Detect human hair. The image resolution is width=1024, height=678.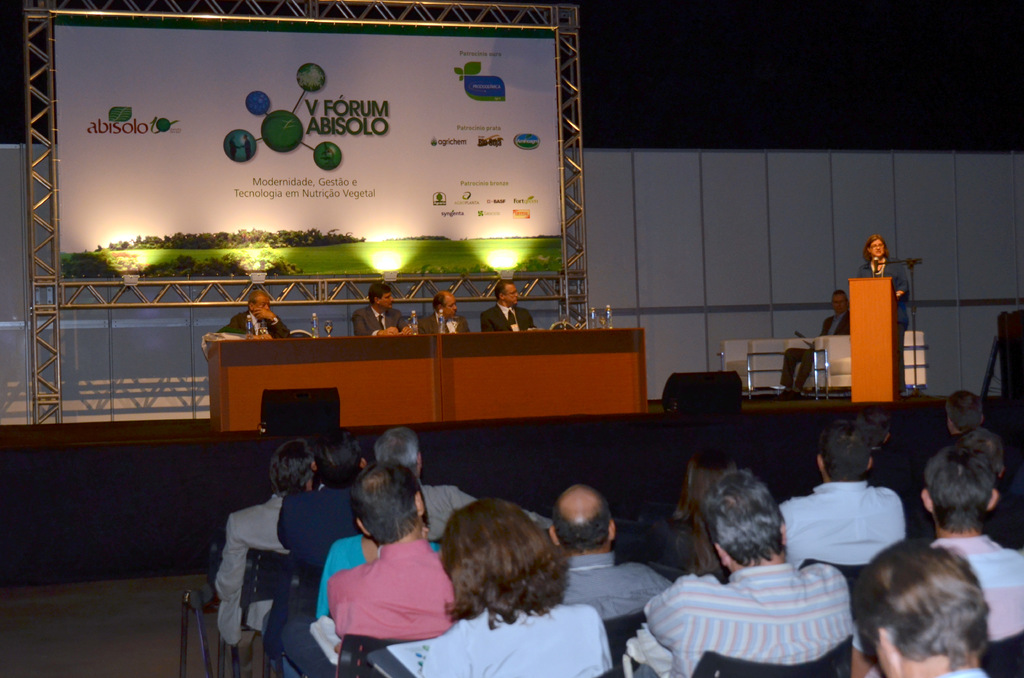
(left=817, top=419, right=872, bottom=480).
